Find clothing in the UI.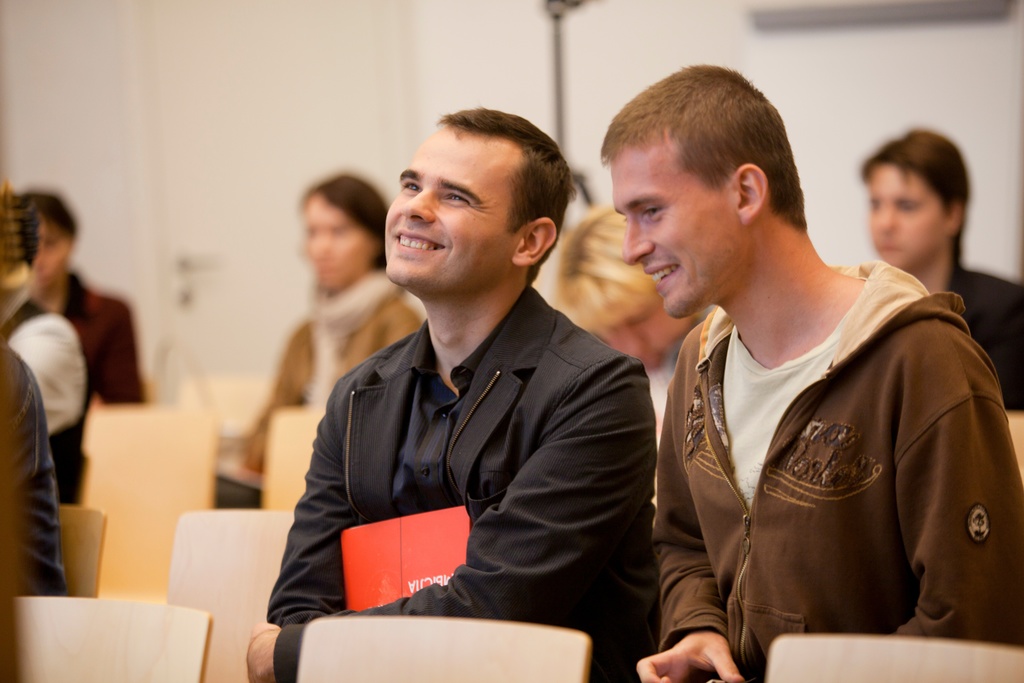
UI element at [x1=640, y1=254, x2=1004, y2=661].
